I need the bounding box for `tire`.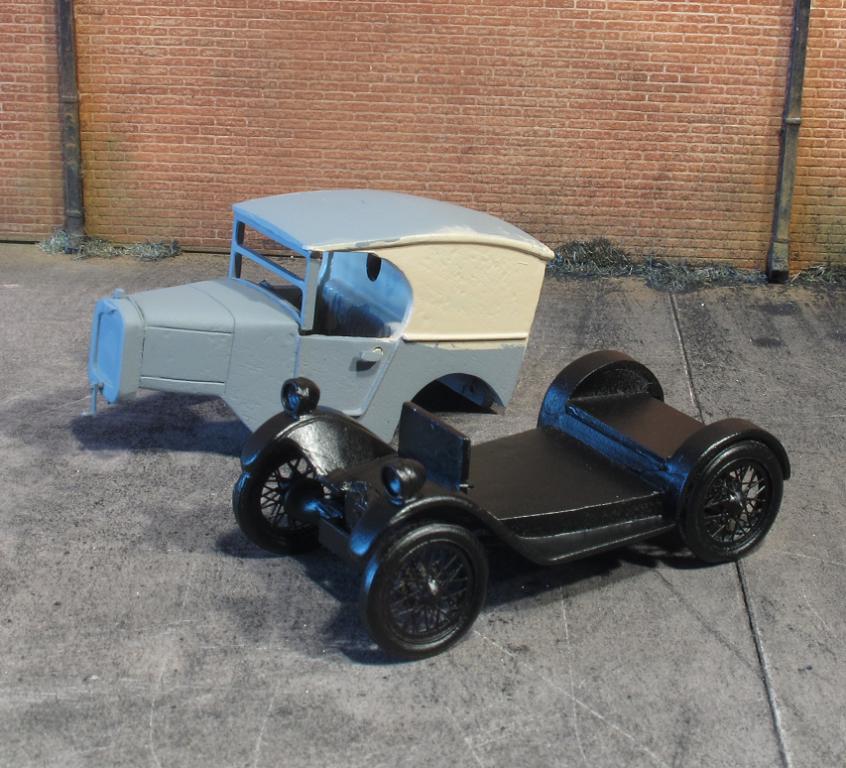
Here it is: [671,425,788,571].
